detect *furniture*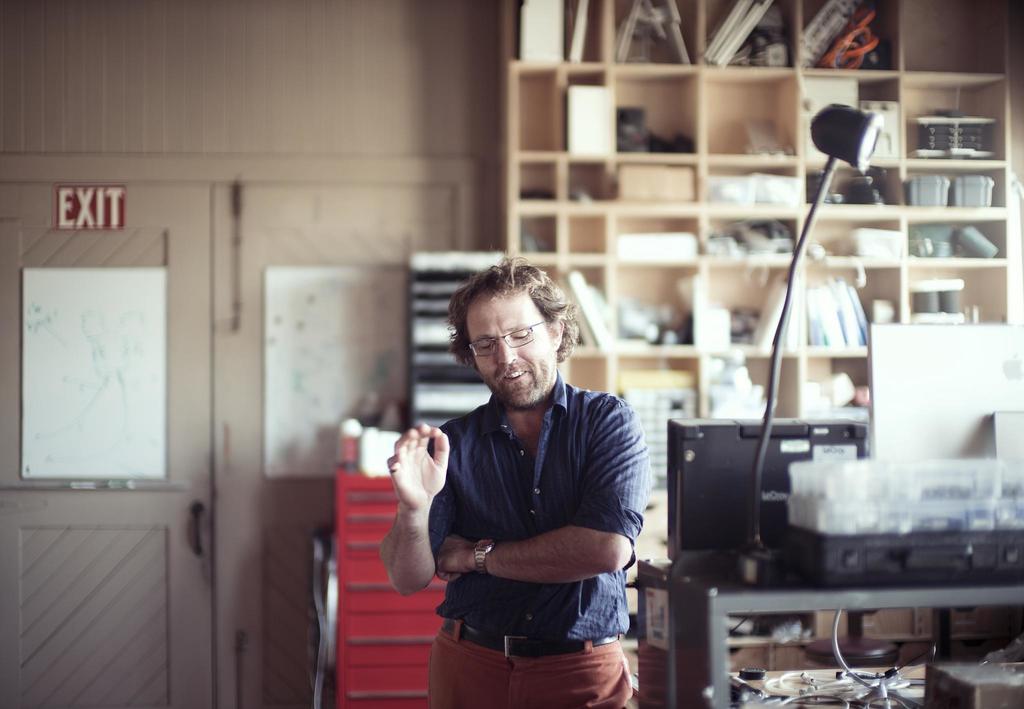
<region>328, 470, 451, 708</region>
